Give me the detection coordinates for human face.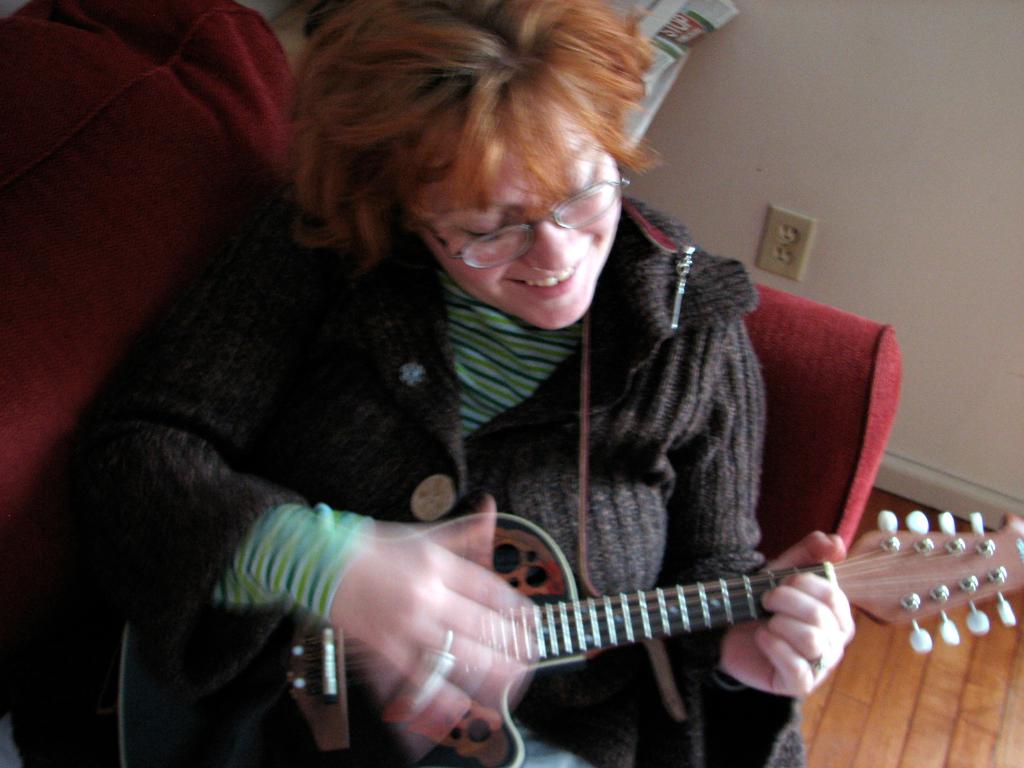
pyautogui.locateOnScreen(424, 114, 620, 331).
